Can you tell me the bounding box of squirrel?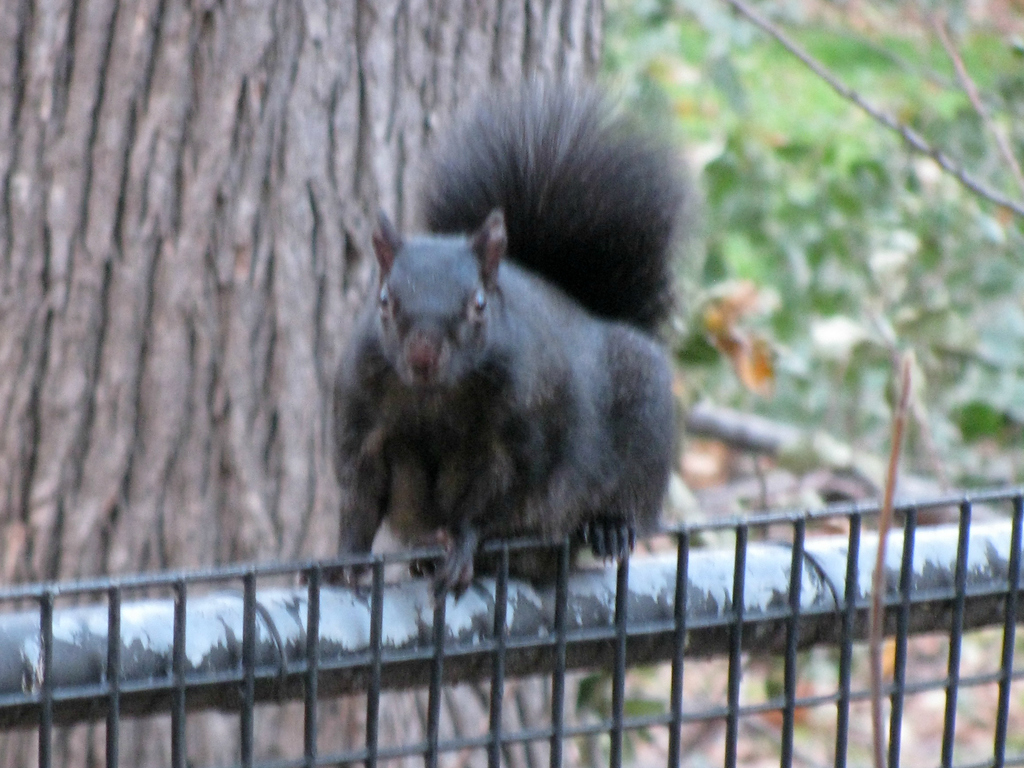
detection(305, 79, 691, 607).
